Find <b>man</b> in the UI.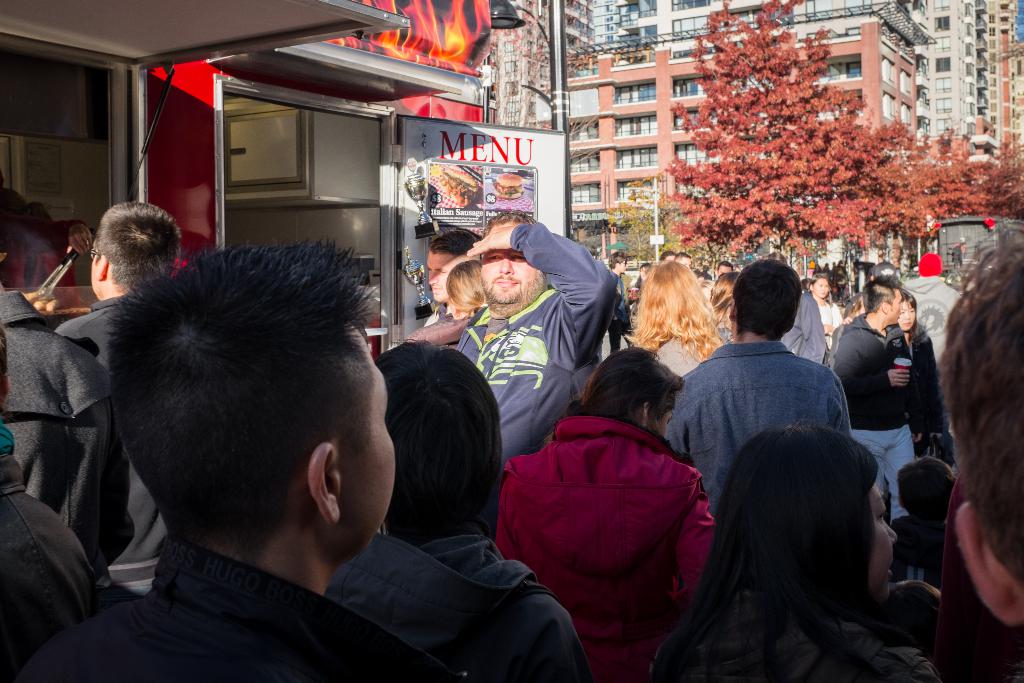
UI element at bbox=[606, 250, 635, 360].
